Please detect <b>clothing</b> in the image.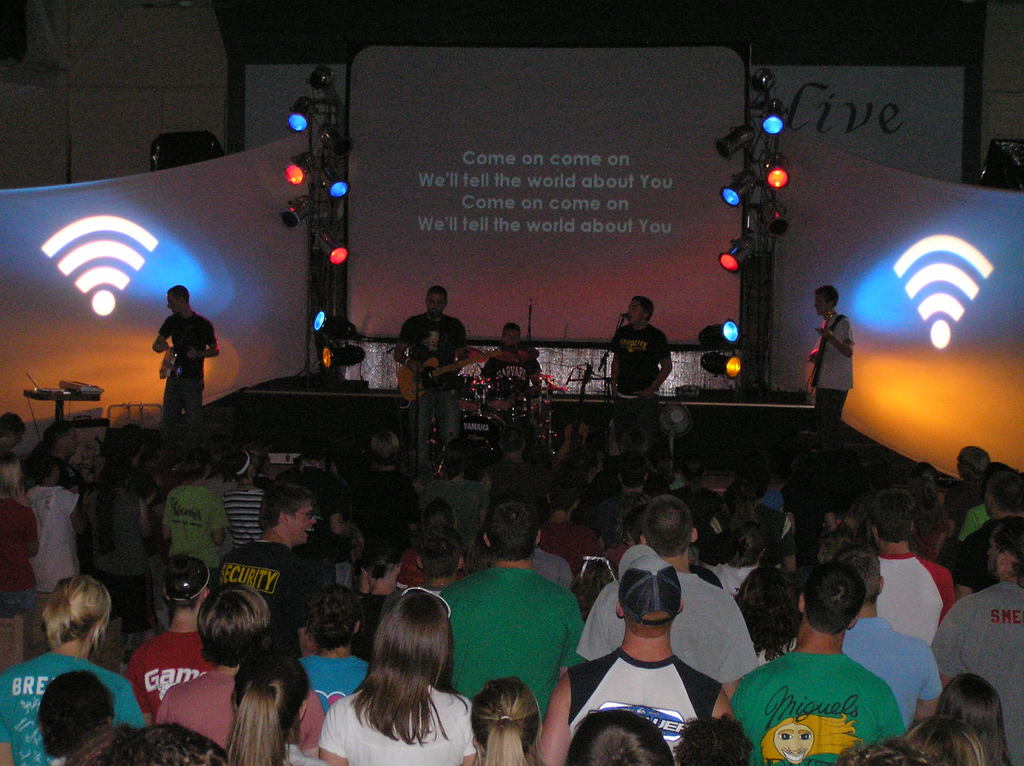
l=605, t=323, r=668, b=452.
